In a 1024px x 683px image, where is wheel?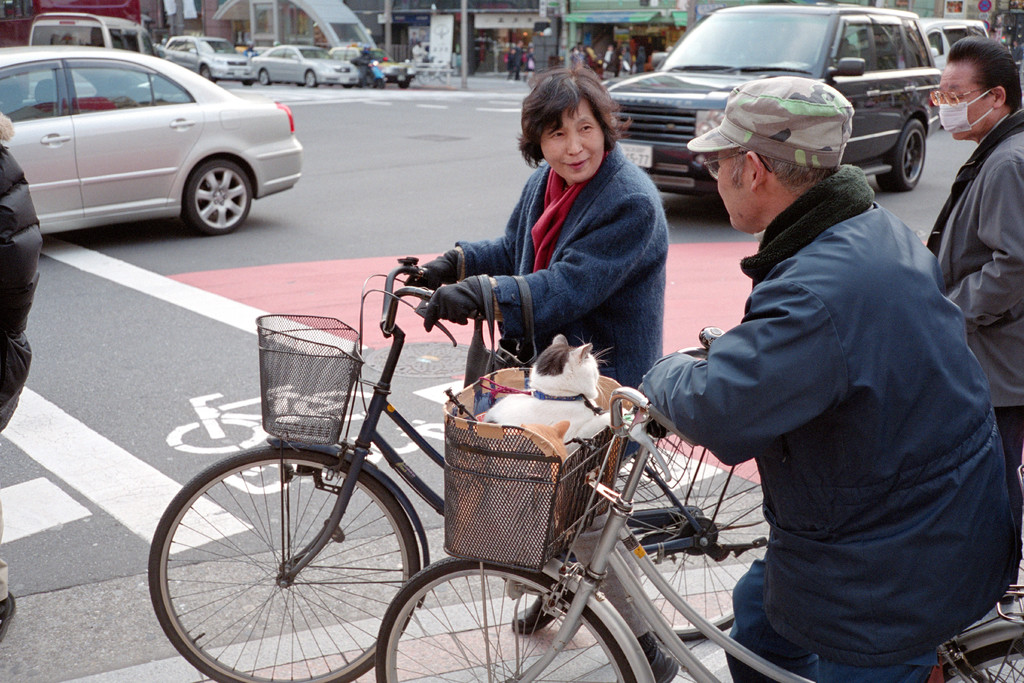
BBox(396, 80, 410, 88).
